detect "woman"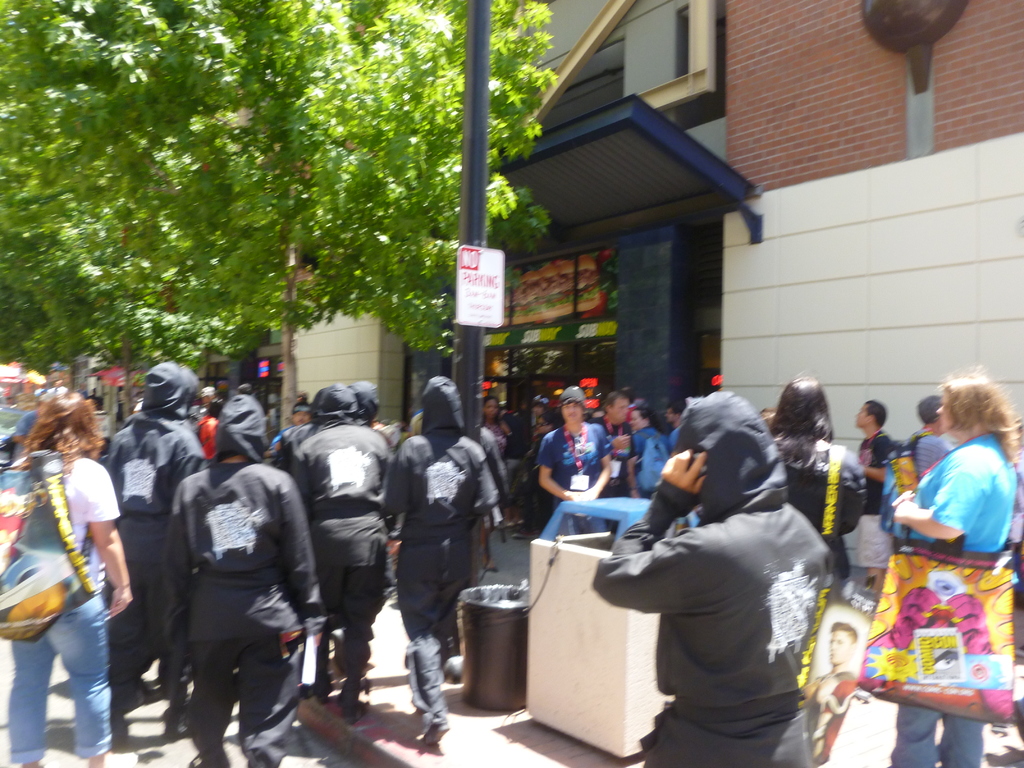
[861,369,1021,692]
